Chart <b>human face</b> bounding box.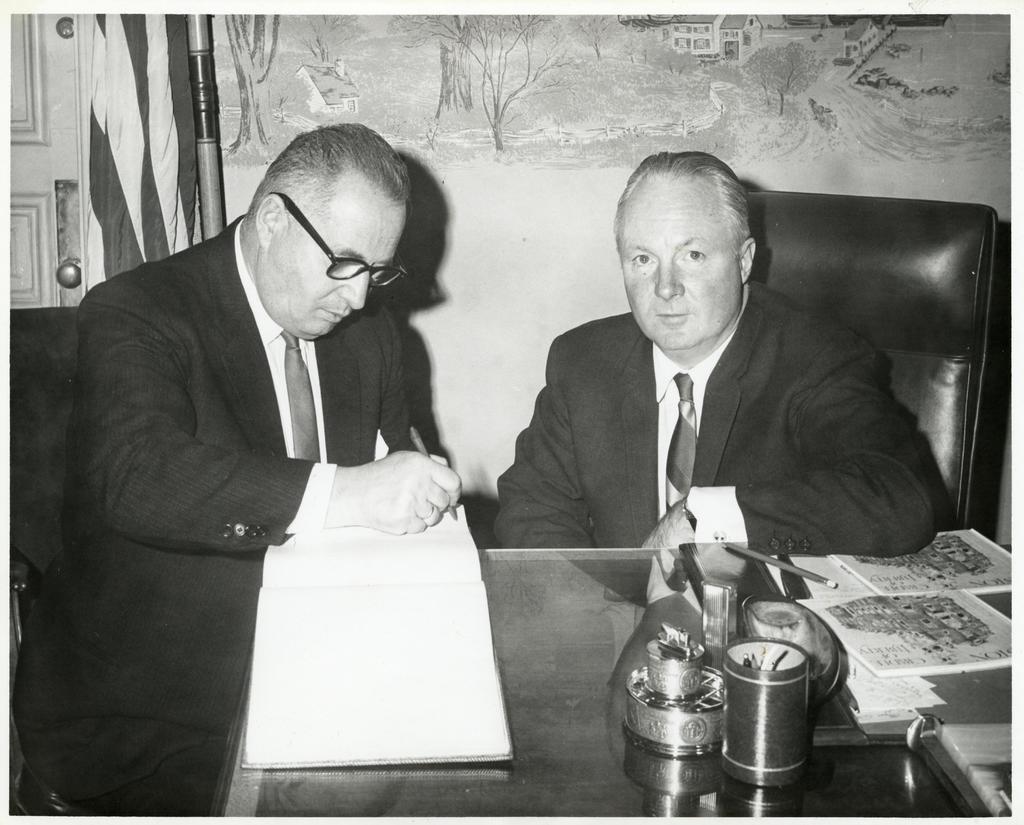
Charted: select_region(262, 200, 405, 343).
